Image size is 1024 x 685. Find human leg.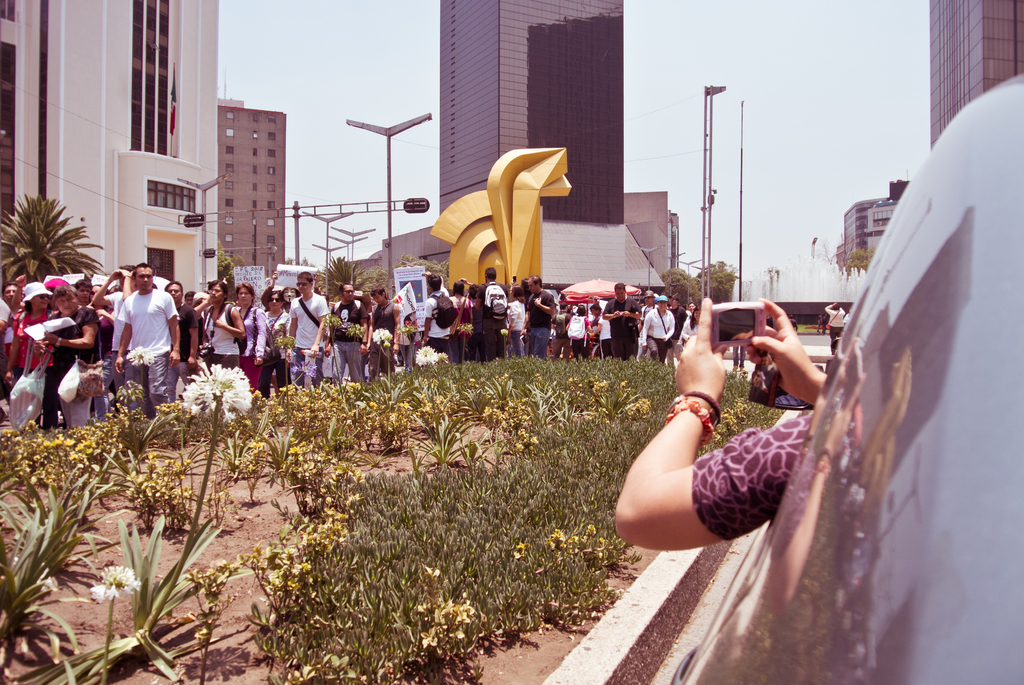
crop(828, 326, 836, 353).
